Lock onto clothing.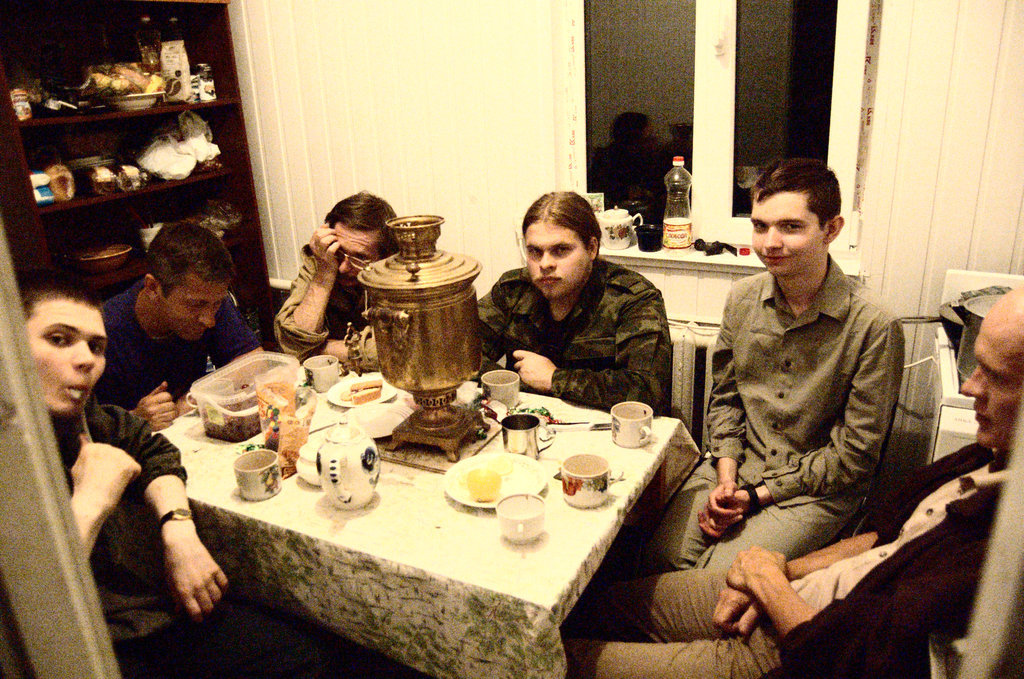
Locked: bbox=[551, 431, 1017, 678].
